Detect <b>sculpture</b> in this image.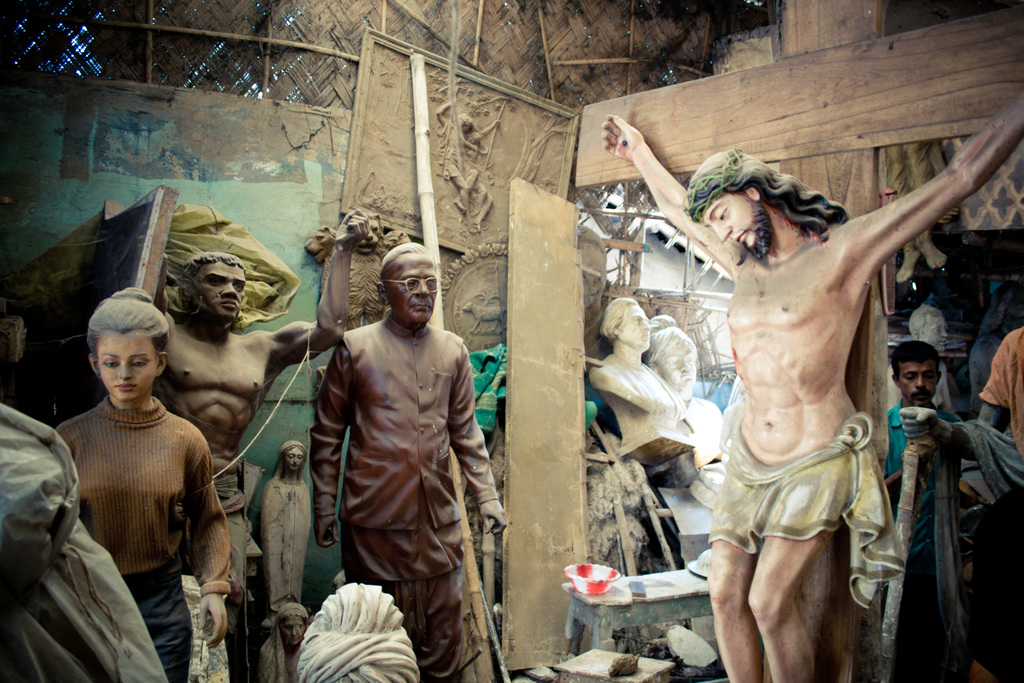
Detection: pyautogui.locateOnScreen(596, 94, 1023, 682).
